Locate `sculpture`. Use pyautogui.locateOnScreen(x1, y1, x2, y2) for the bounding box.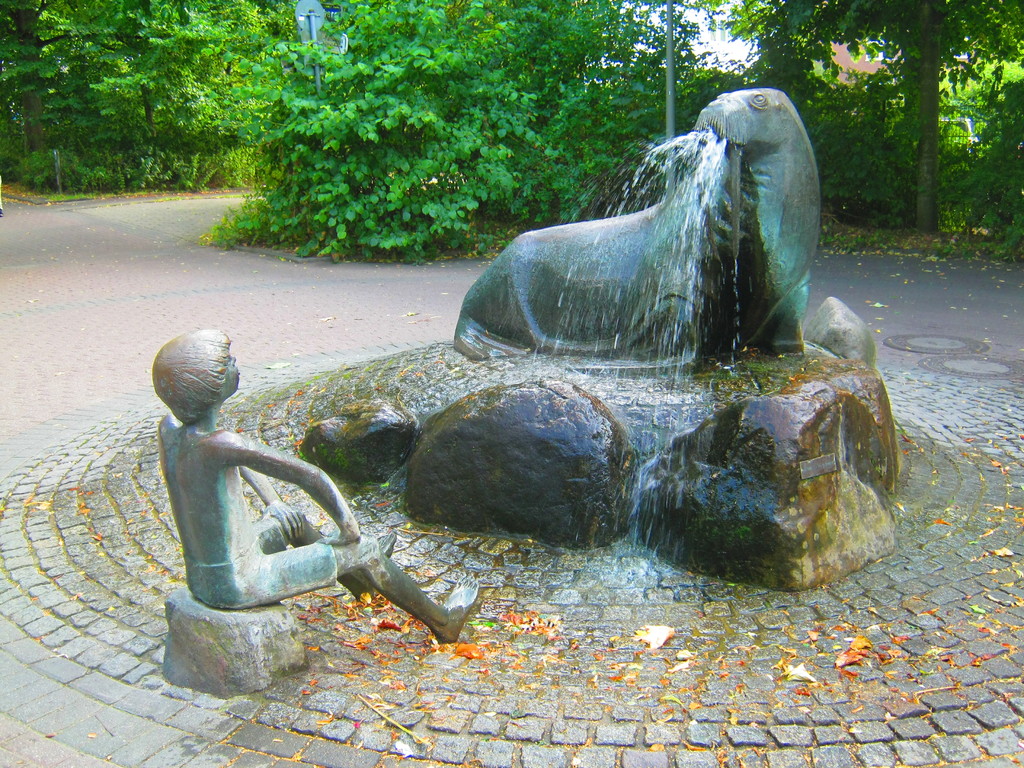
pyautogui.locateOnScreen(457, 86, 814, 384).
